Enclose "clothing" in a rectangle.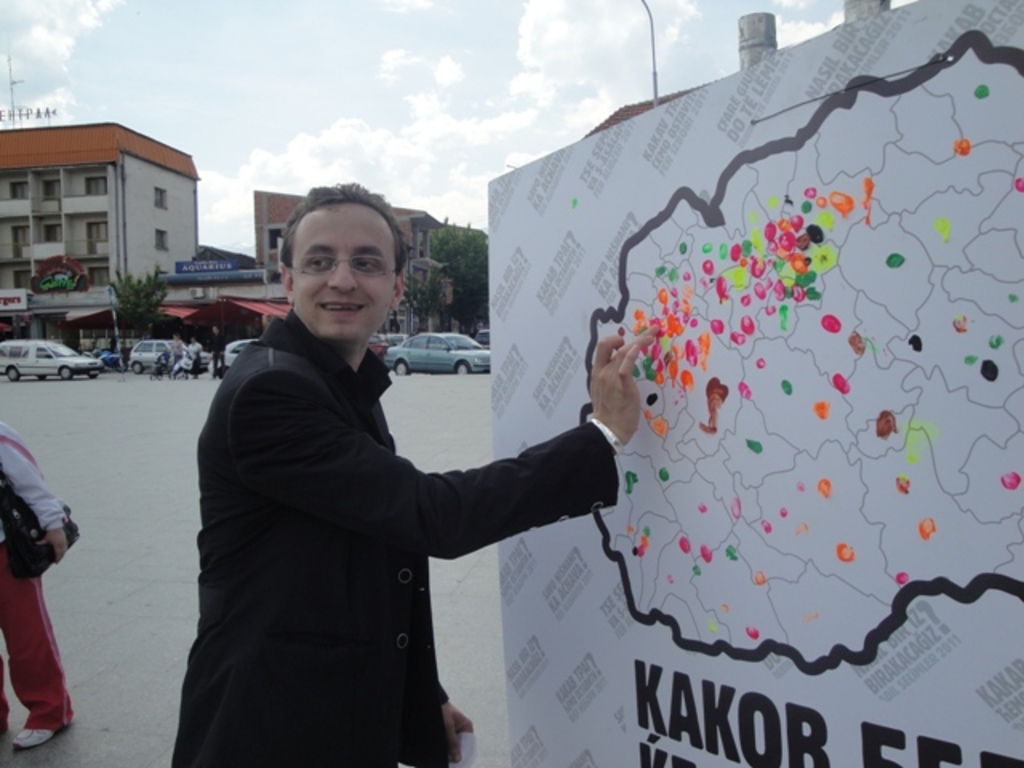
x1=158 y1=318 x2=614 y2=766.
